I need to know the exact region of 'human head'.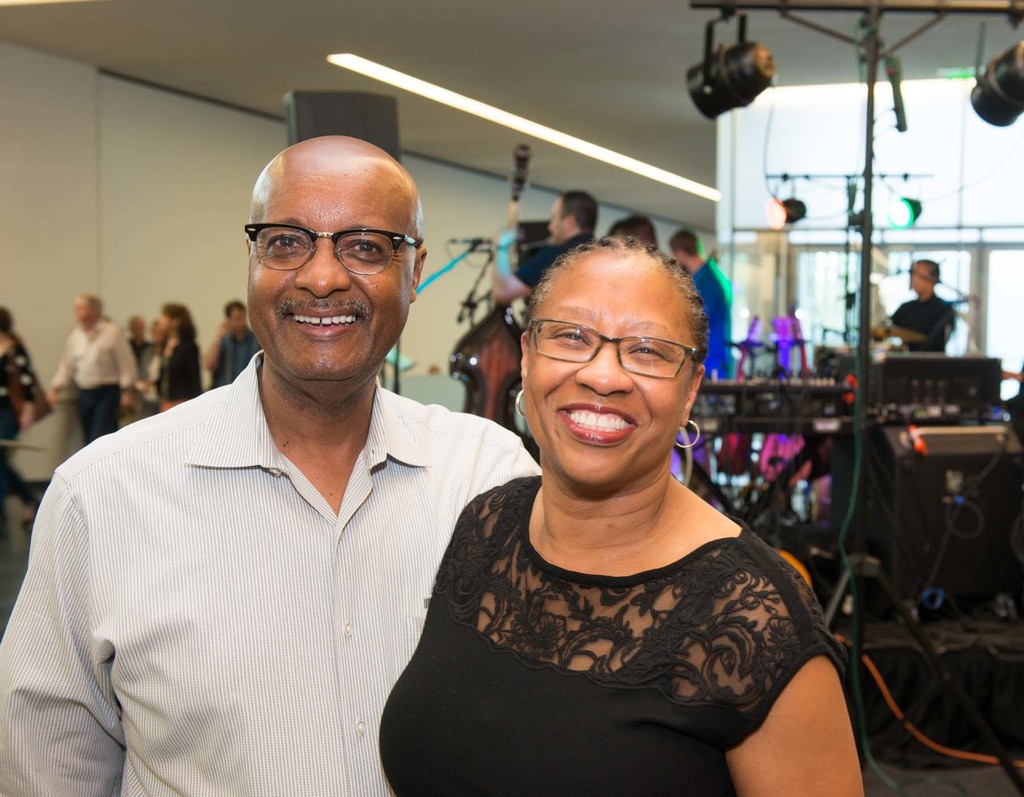
Region: bbox=[516, 239, 714, 501].
